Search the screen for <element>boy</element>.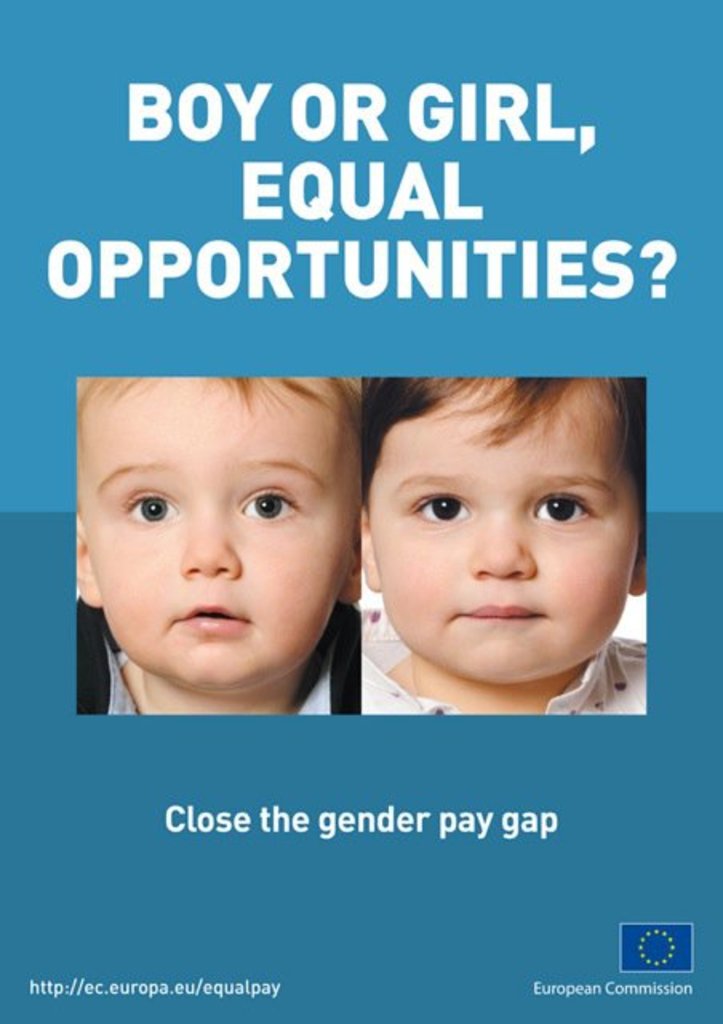
Found at [74, 370, 358, 714].
